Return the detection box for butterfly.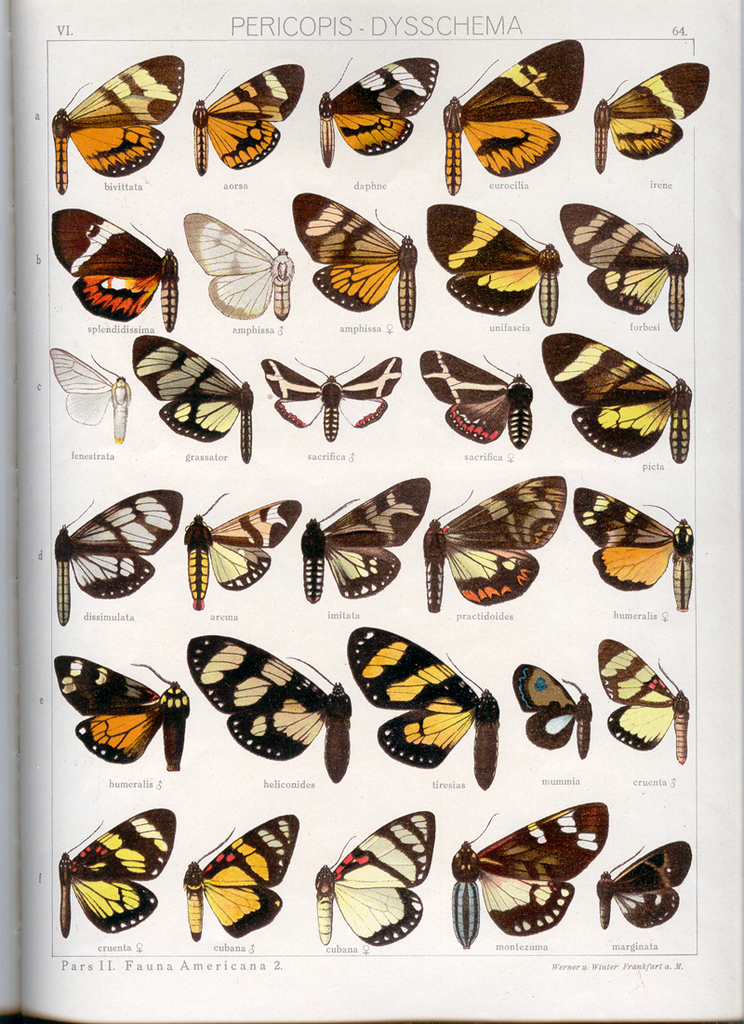
<region>55, 808, 177, 938</region>.
